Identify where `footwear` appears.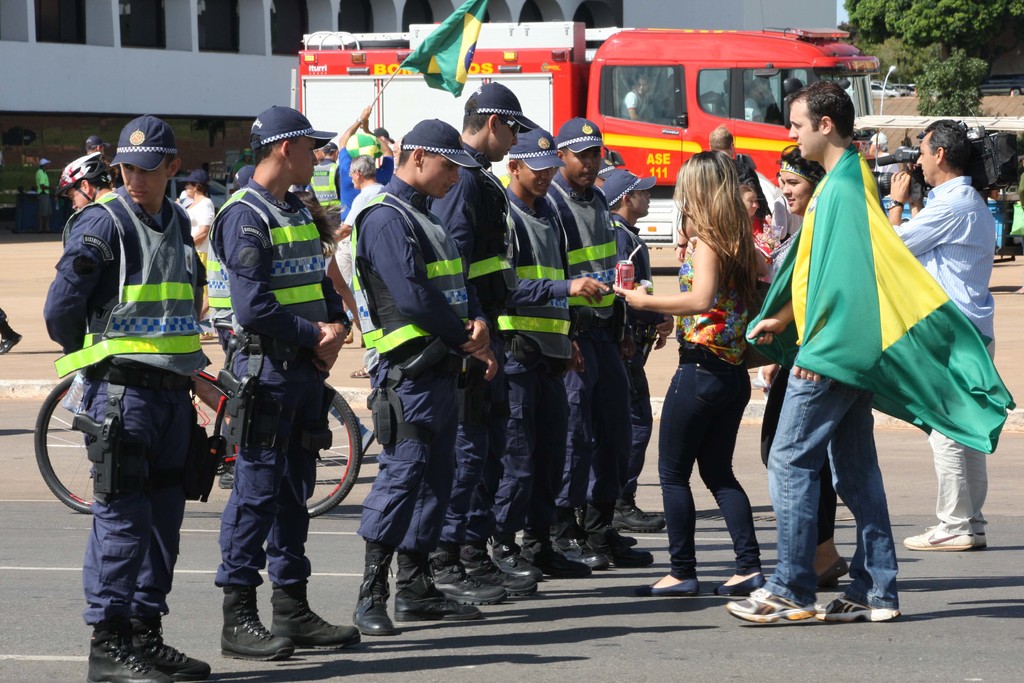
Appears at 352,363,373,381.
